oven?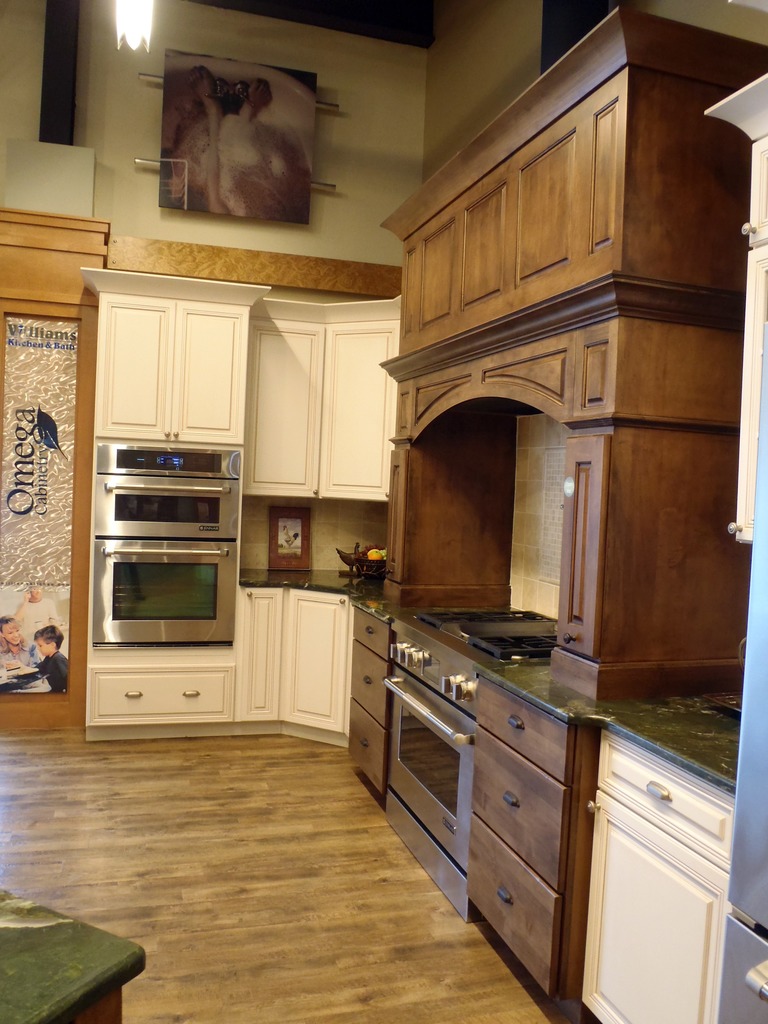
93,539,241,647
